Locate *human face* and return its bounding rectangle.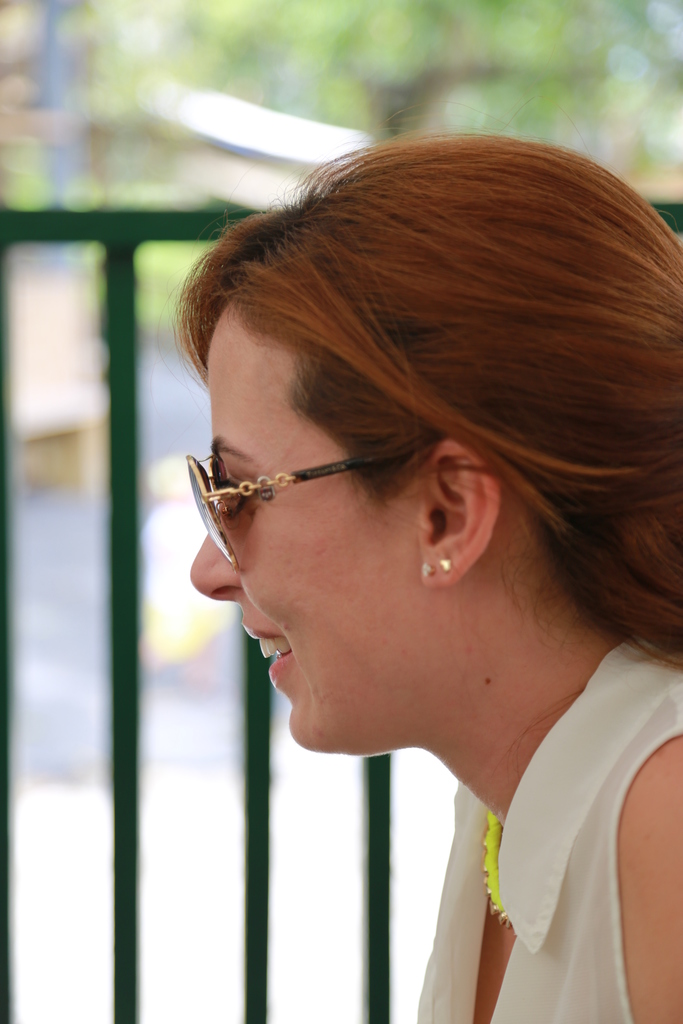
bbox=[189, 299, 426, 757].
